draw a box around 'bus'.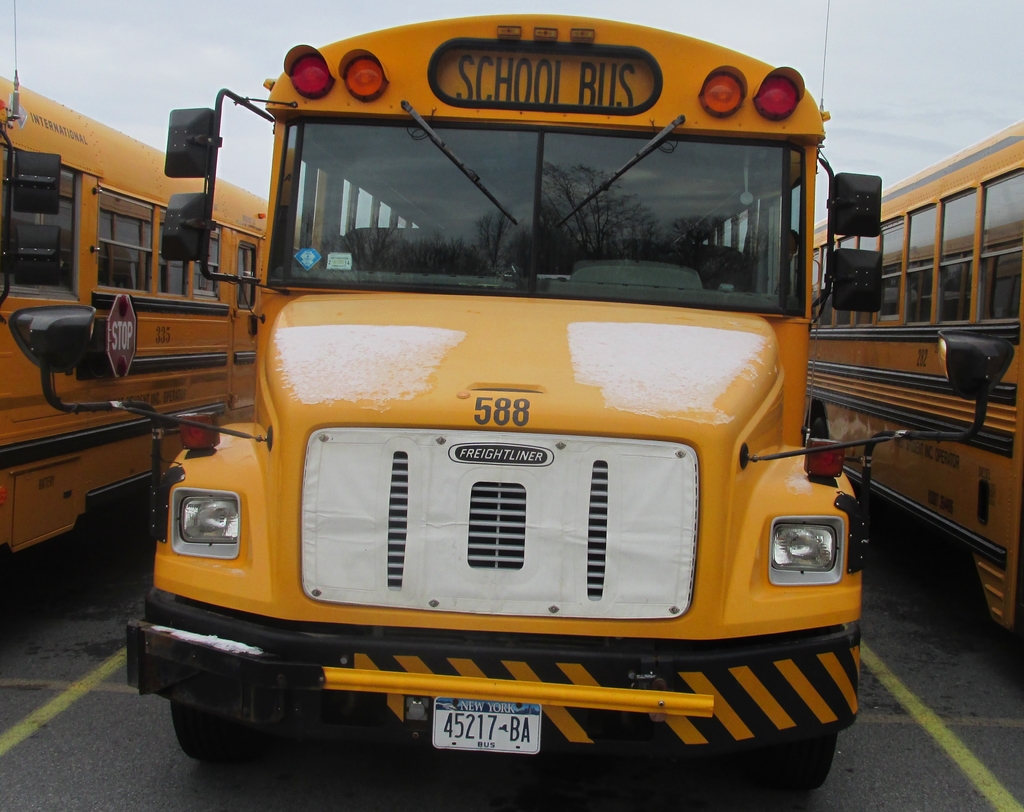
(left=0, top=80, right=271, bottom=565).
